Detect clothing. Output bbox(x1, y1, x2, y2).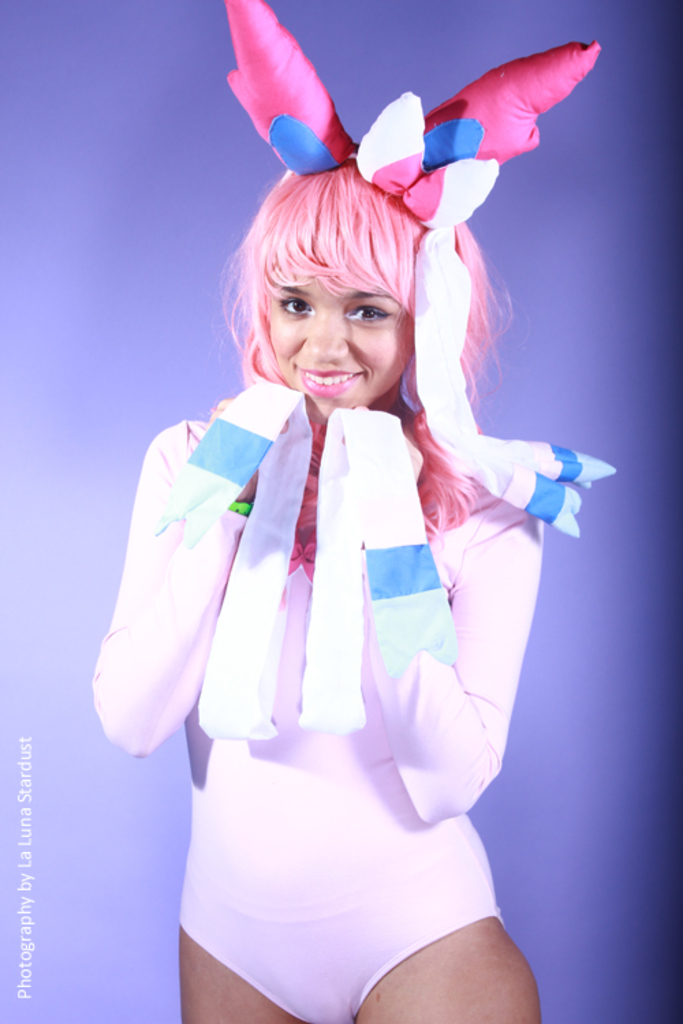
bbox(85, 374, 556, 1023).
